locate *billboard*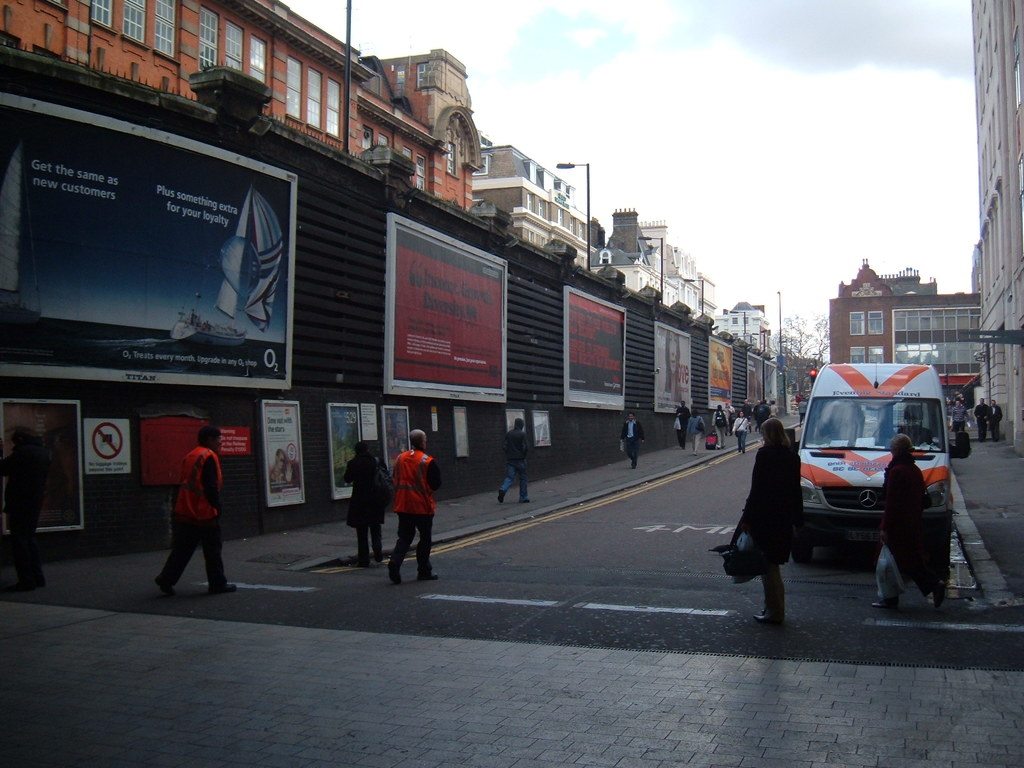
<bbox>0, 145, 297, 386</bbox>
